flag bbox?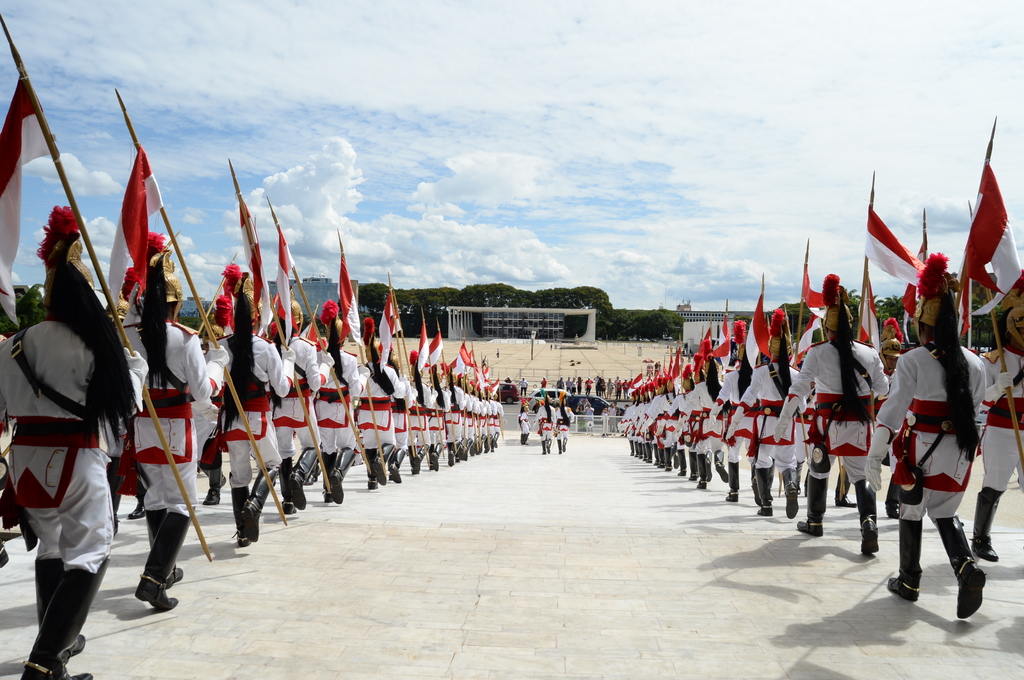
483/361/488/384
